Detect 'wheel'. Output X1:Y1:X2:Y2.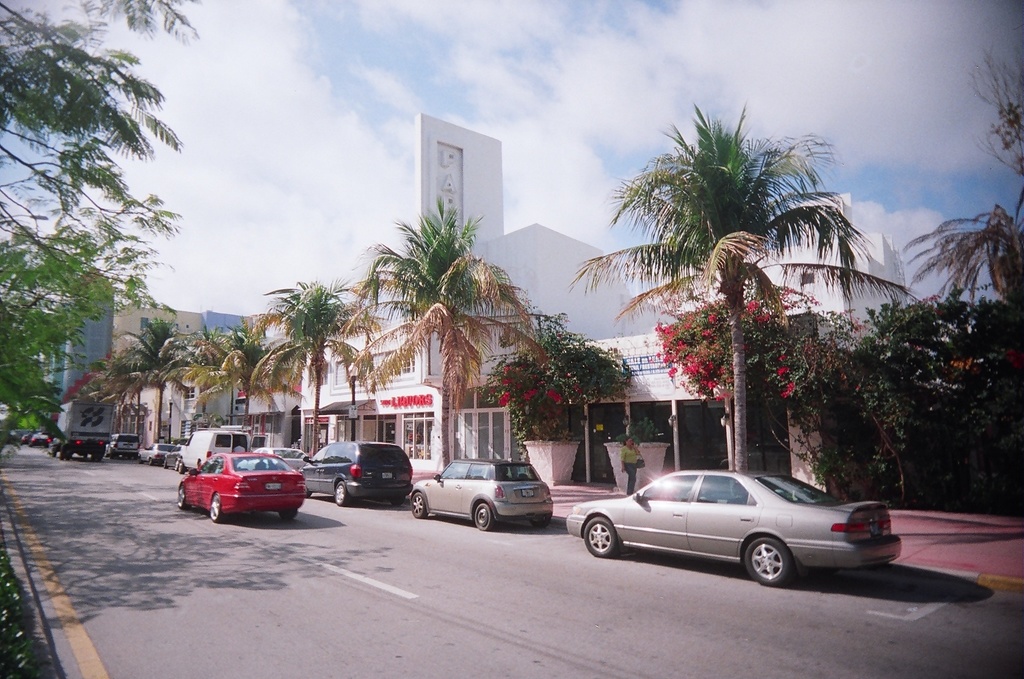
582:518:621:556.
